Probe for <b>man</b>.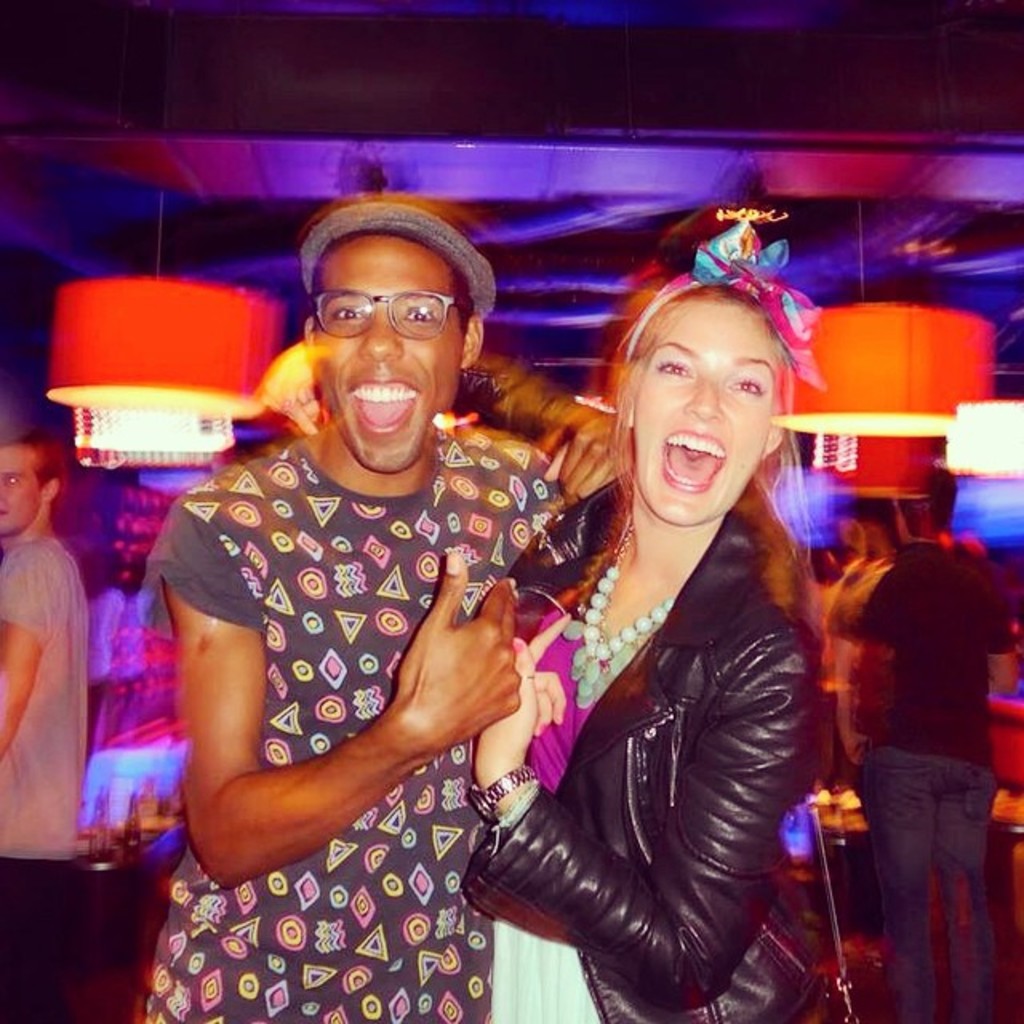
Probe result: 131,208,611,994.
